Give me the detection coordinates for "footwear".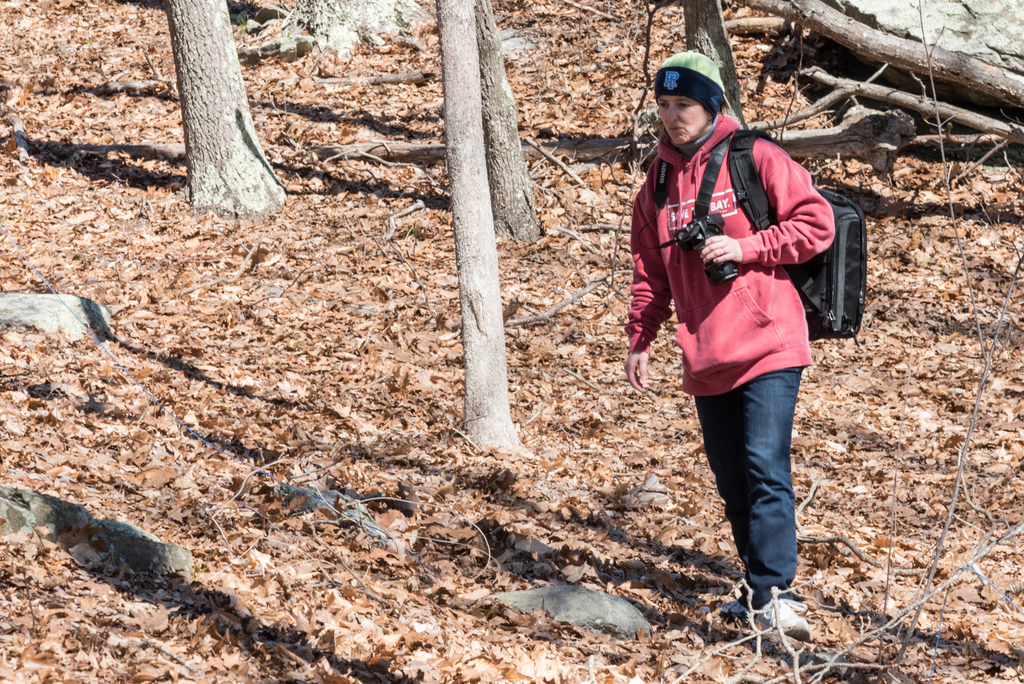
[706,600,753,626].
